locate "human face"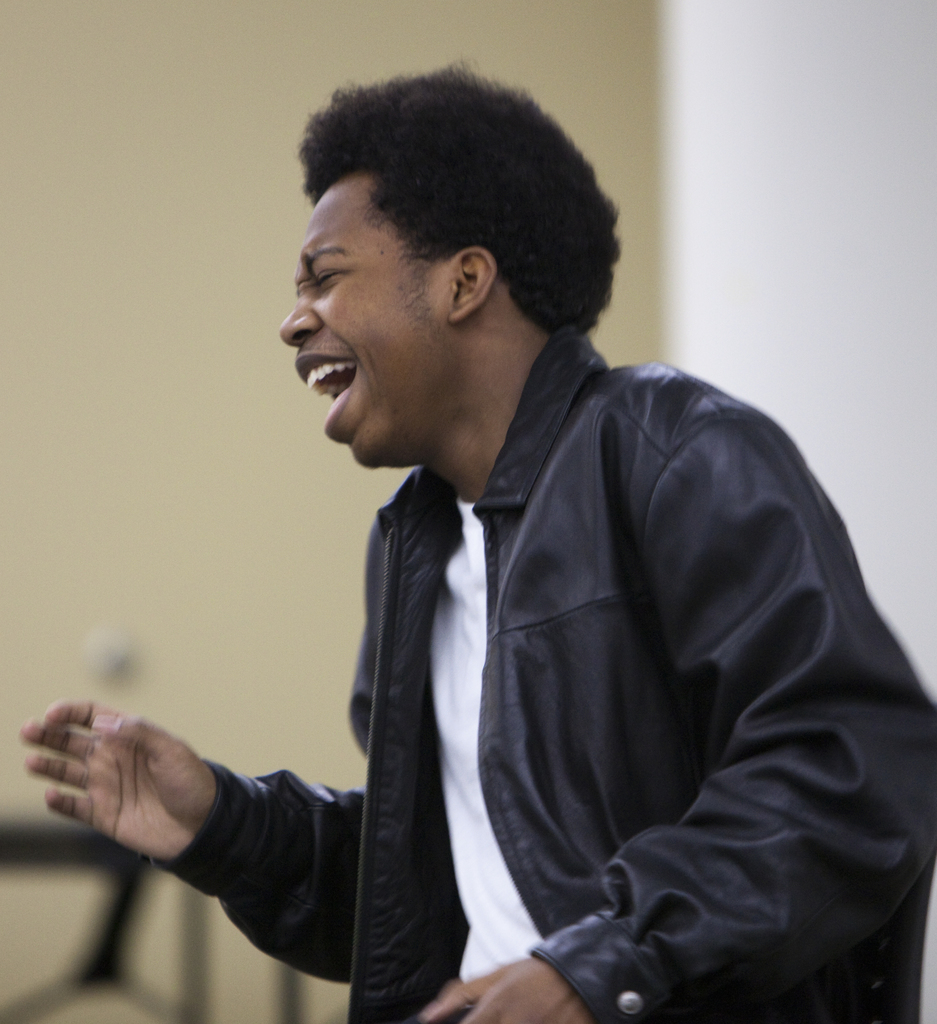
(left=268, top=169, right=433, bottom=468)
